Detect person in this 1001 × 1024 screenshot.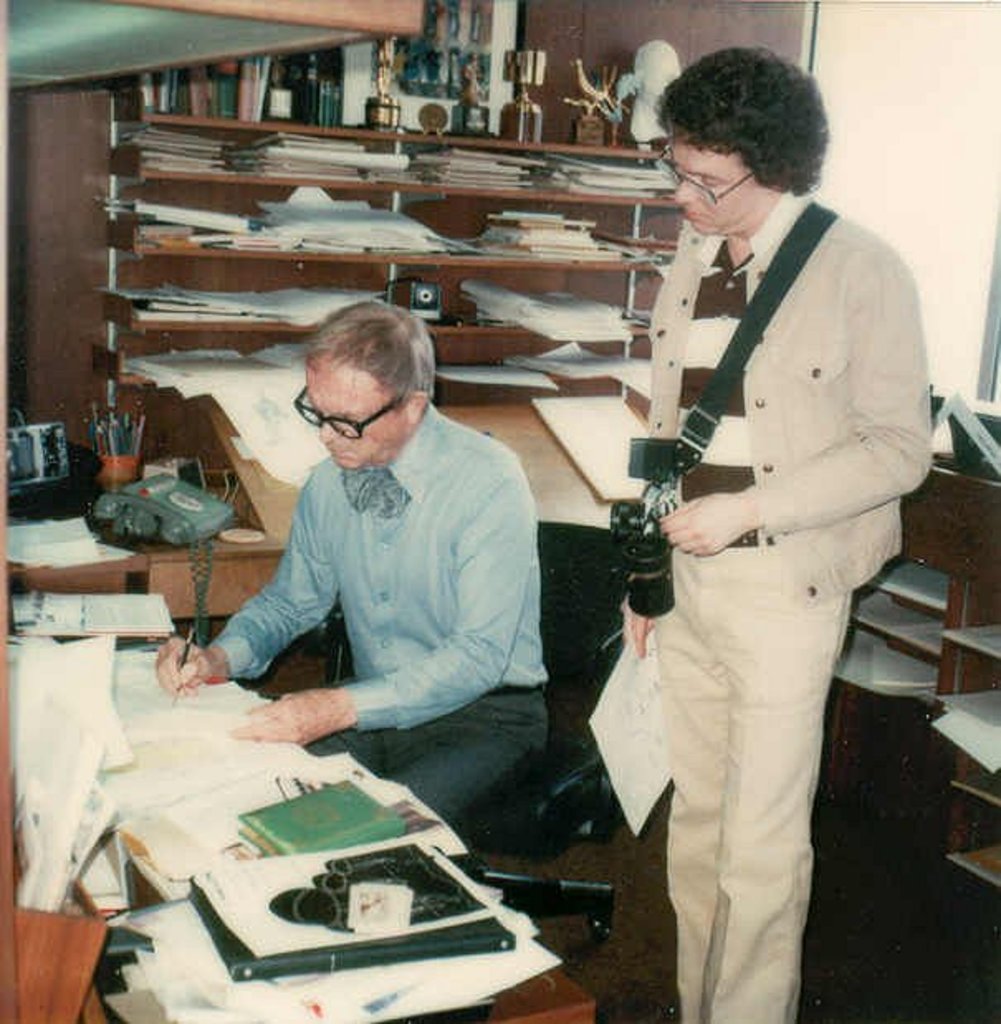
Detection: select_region(154, 293, 548, 837).
